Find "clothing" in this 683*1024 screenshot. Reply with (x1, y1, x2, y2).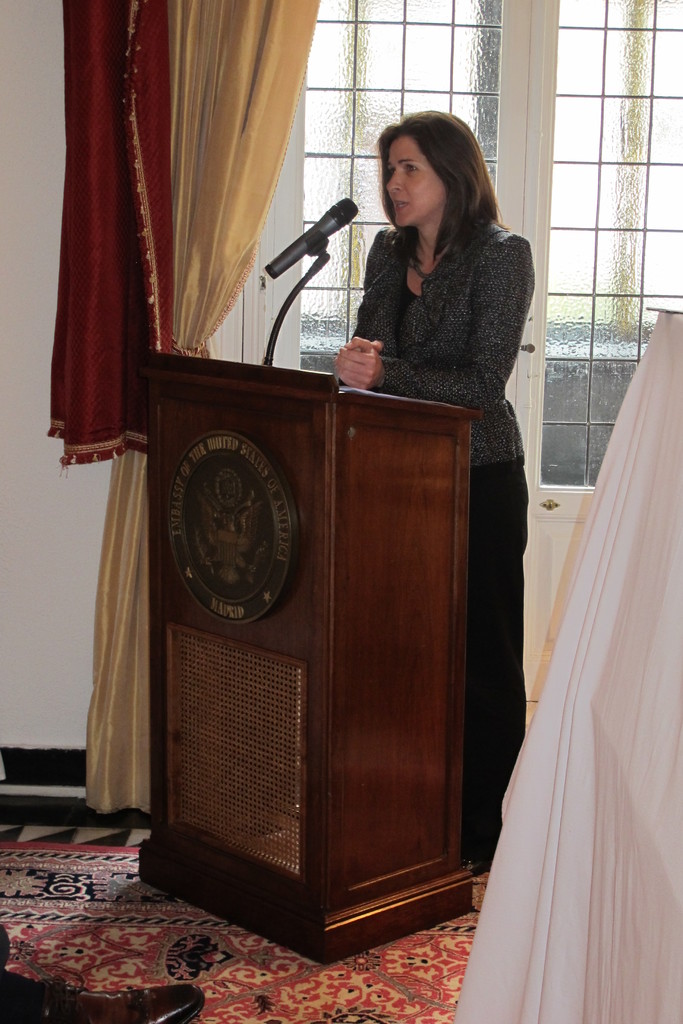
(343, 227, 527, 872).
